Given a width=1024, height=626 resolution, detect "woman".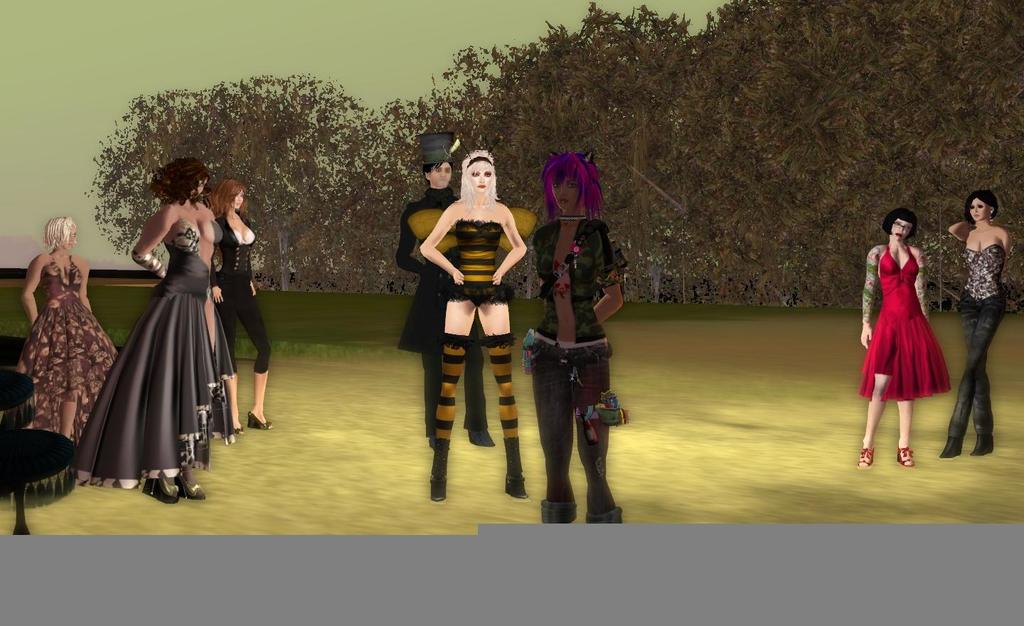
[x1=208, y1=170, x2=279, y2=428].
